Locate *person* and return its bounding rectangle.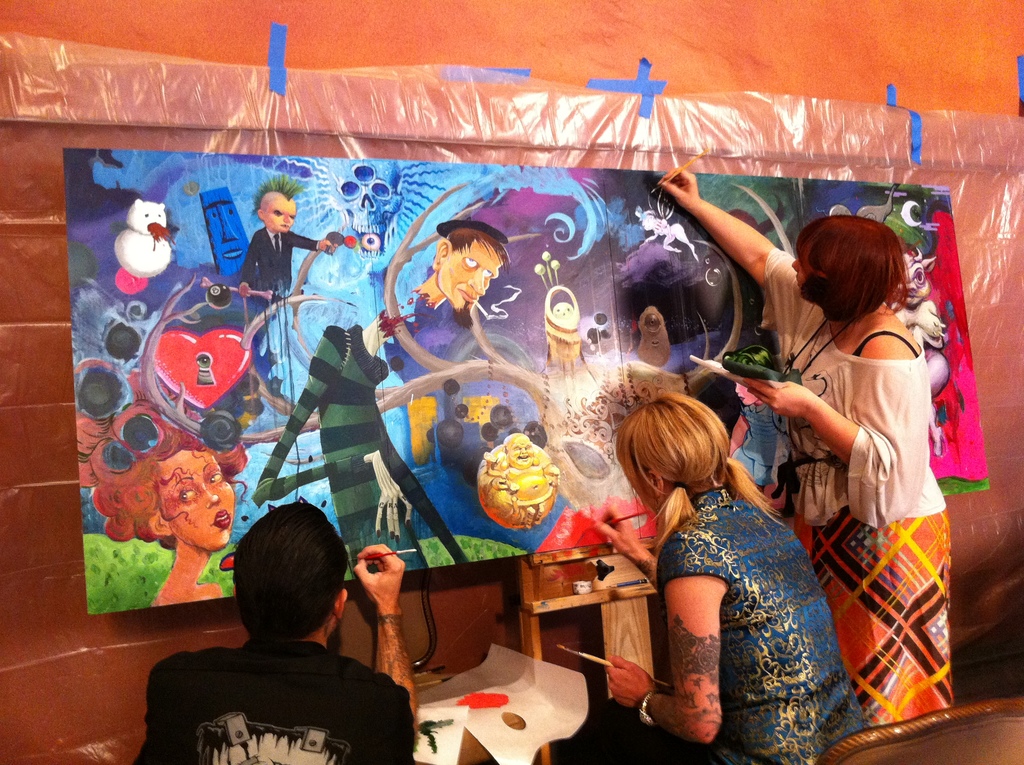
crop(237, 186, 335, 346).
